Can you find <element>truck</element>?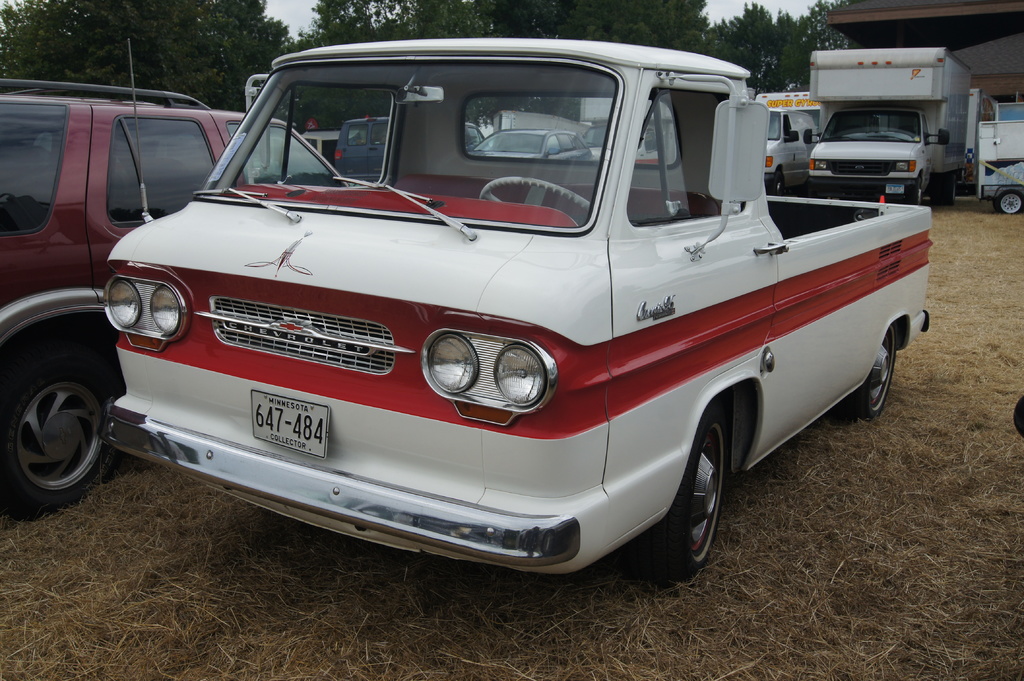
Yes, bounding box: region(53, 42, 954, 611).
